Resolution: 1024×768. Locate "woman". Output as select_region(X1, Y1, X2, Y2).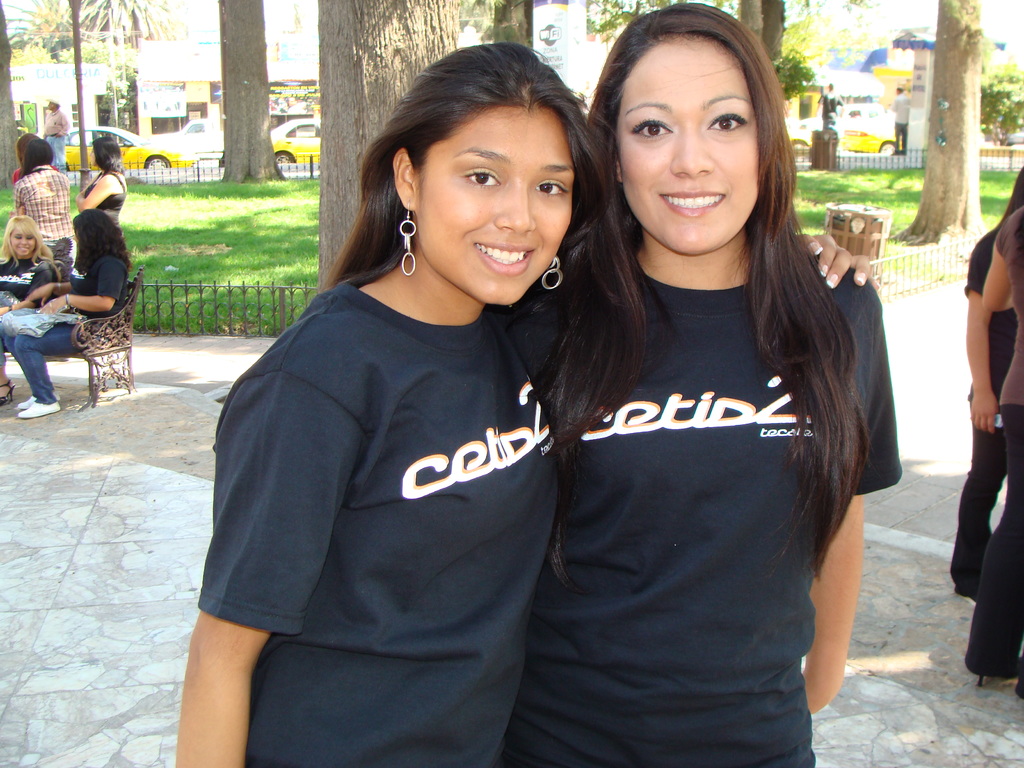
select_region(74, 132, 128, 239).
